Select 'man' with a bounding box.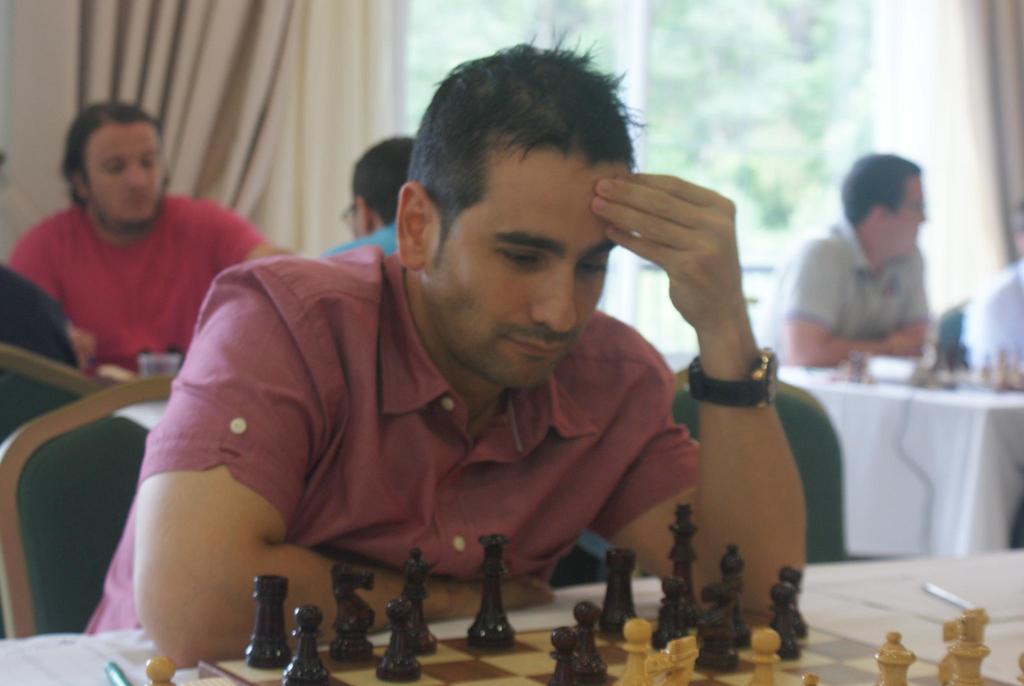
detection(755, 153, 934, 373).
